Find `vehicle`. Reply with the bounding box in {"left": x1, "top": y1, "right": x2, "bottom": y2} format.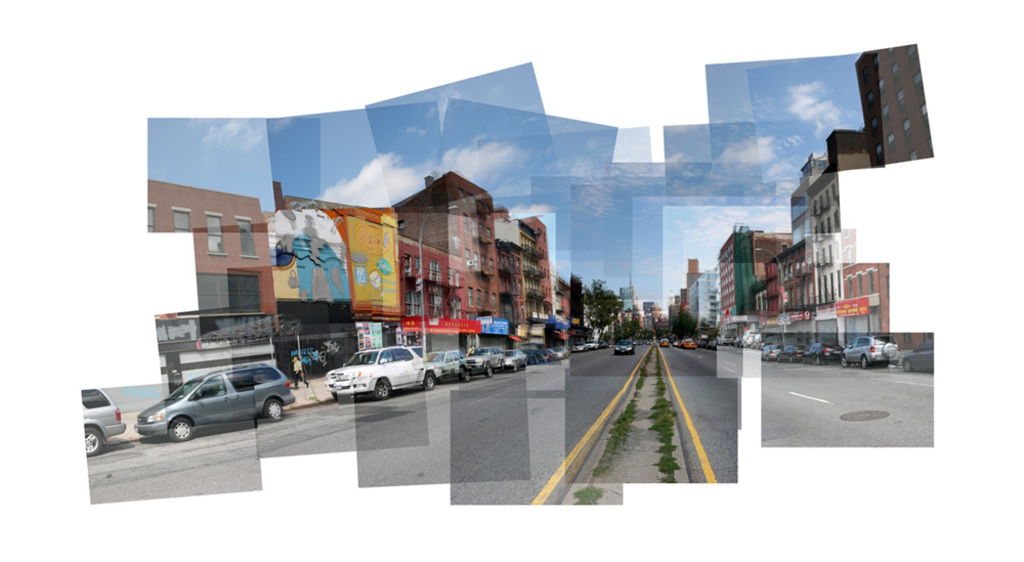
{"left": 614, "top": 336, "right": 635, "bottom": 355}.
